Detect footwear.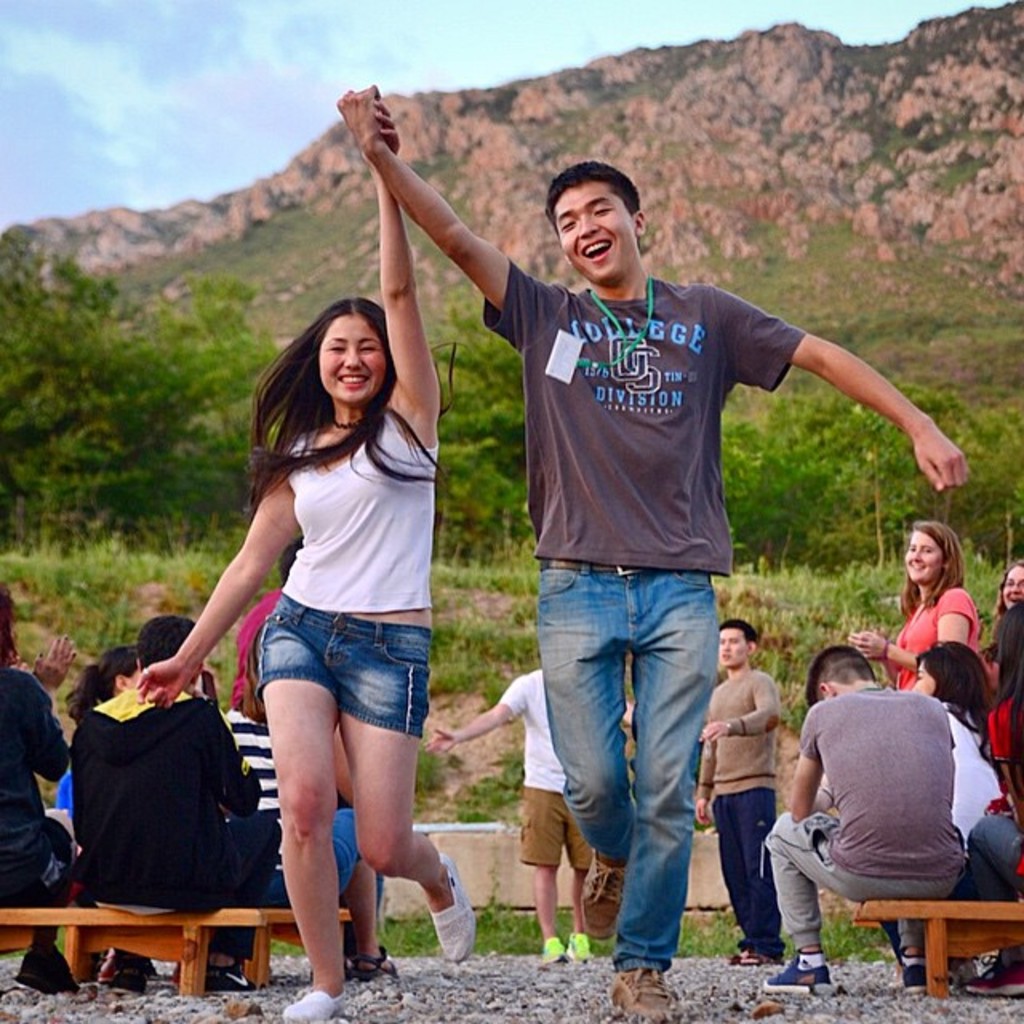
Detected at <box>283,982,338,1022</box>.
